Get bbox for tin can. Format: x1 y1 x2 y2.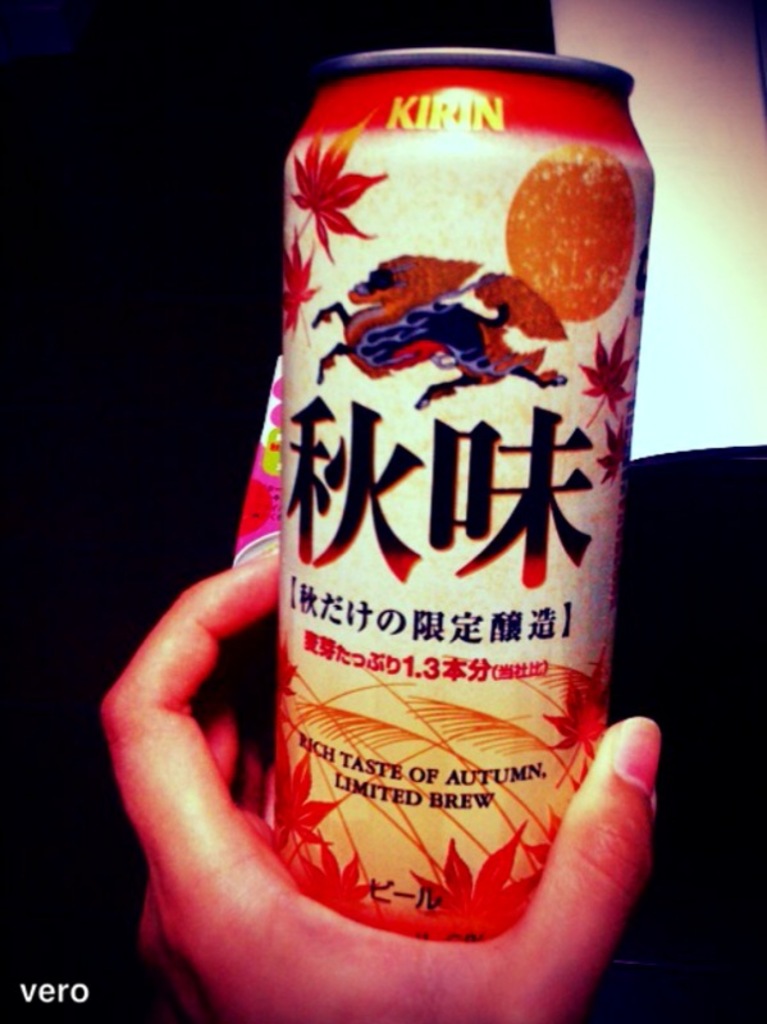
275 35 666 945.
